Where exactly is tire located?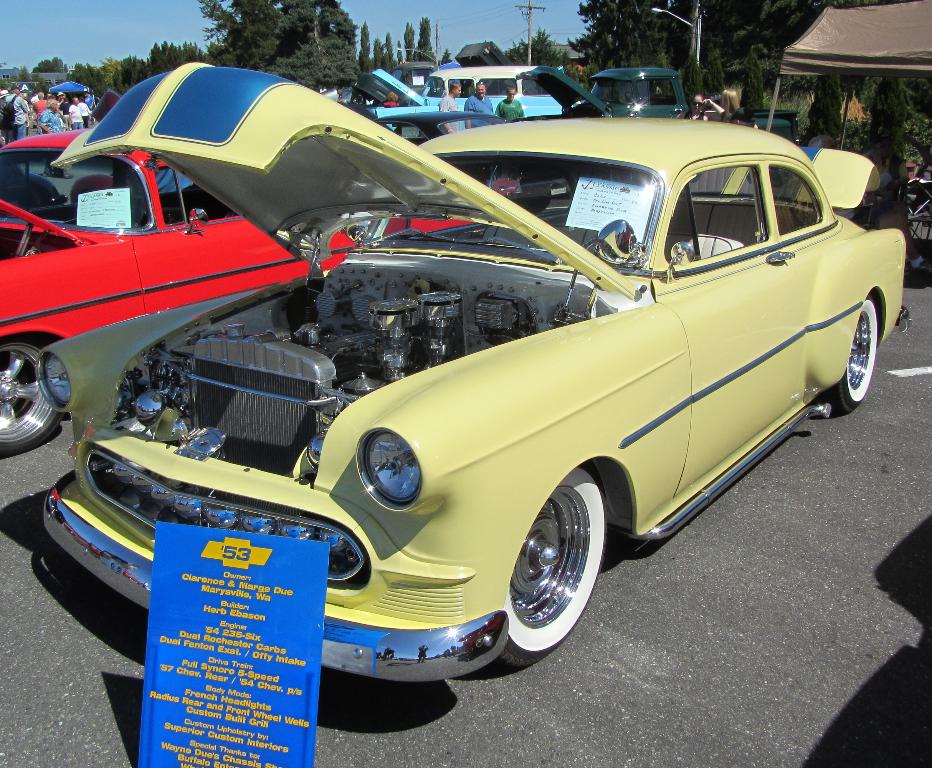
Its bounding box is [493,470,614,671].
